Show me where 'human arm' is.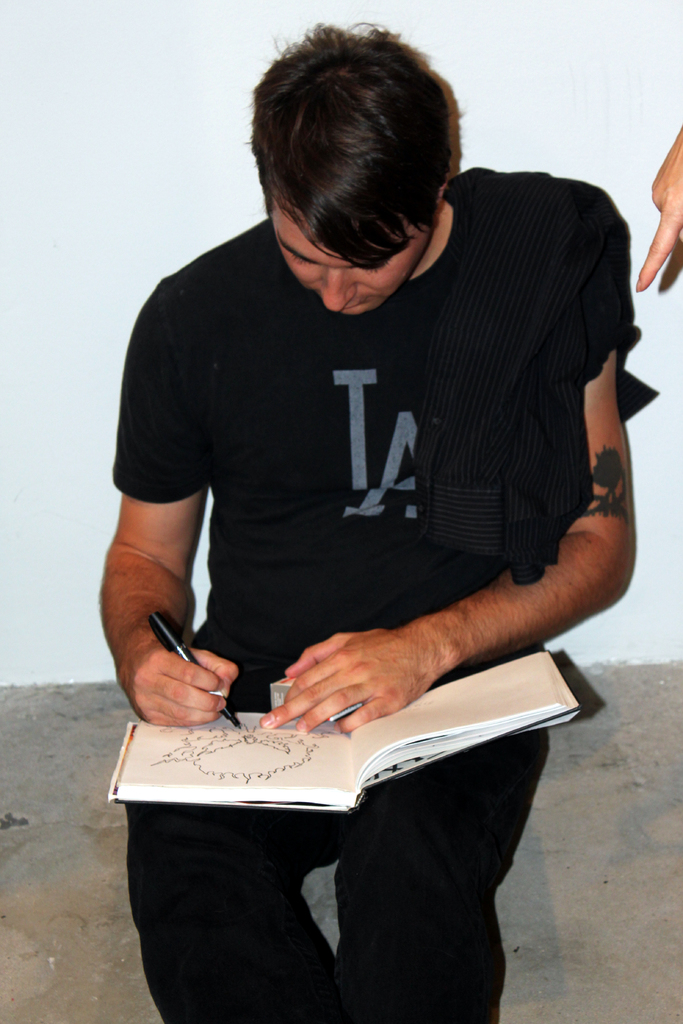
'human arm' is at {"left": 265, "top": 152, "right": 650, "bottom": 762}.
